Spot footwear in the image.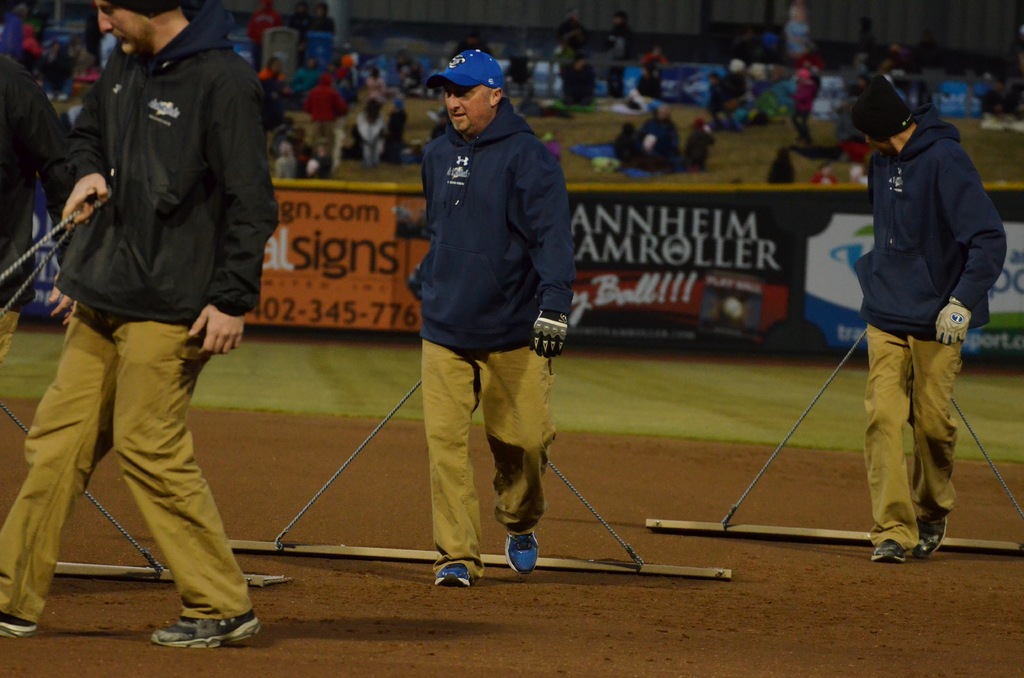
footwear found at [435, 563, 472, 587].
